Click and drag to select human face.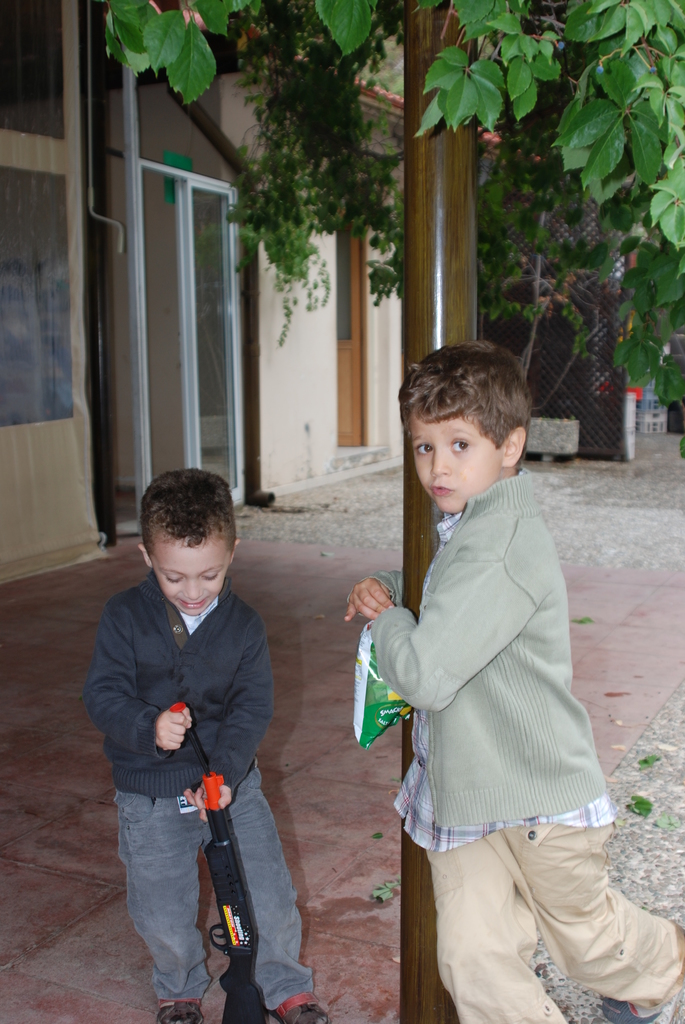
Selection: [left=159, top=537, right=223, bottom=612].
